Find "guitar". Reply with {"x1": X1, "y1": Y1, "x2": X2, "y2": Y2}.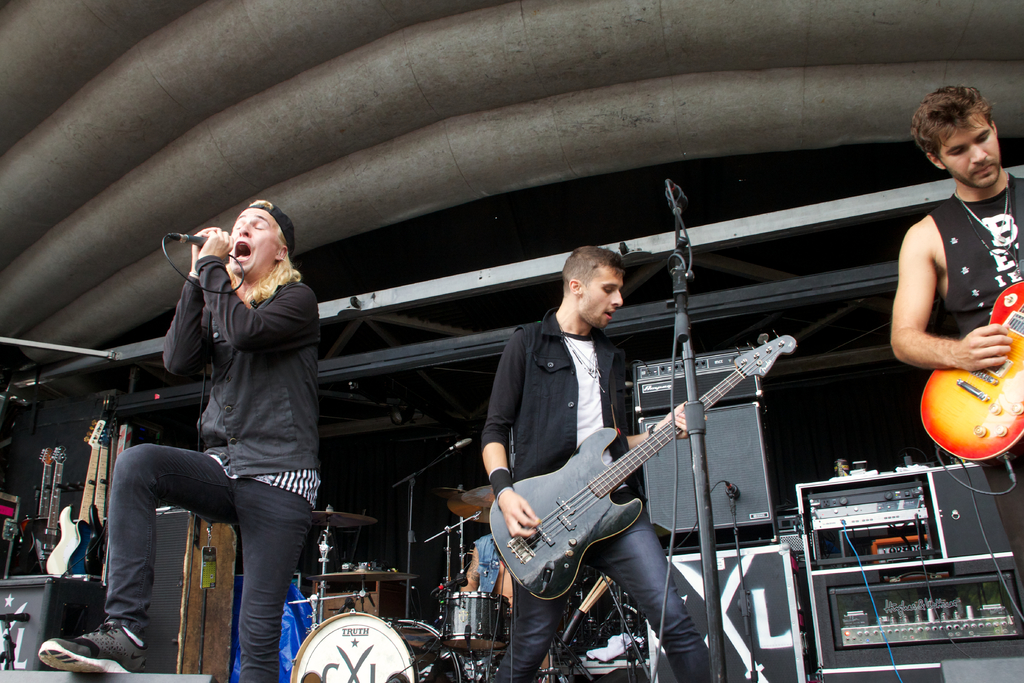
{"x1": 35, "y1": 441, "x2": 82, "y2": 584}.
